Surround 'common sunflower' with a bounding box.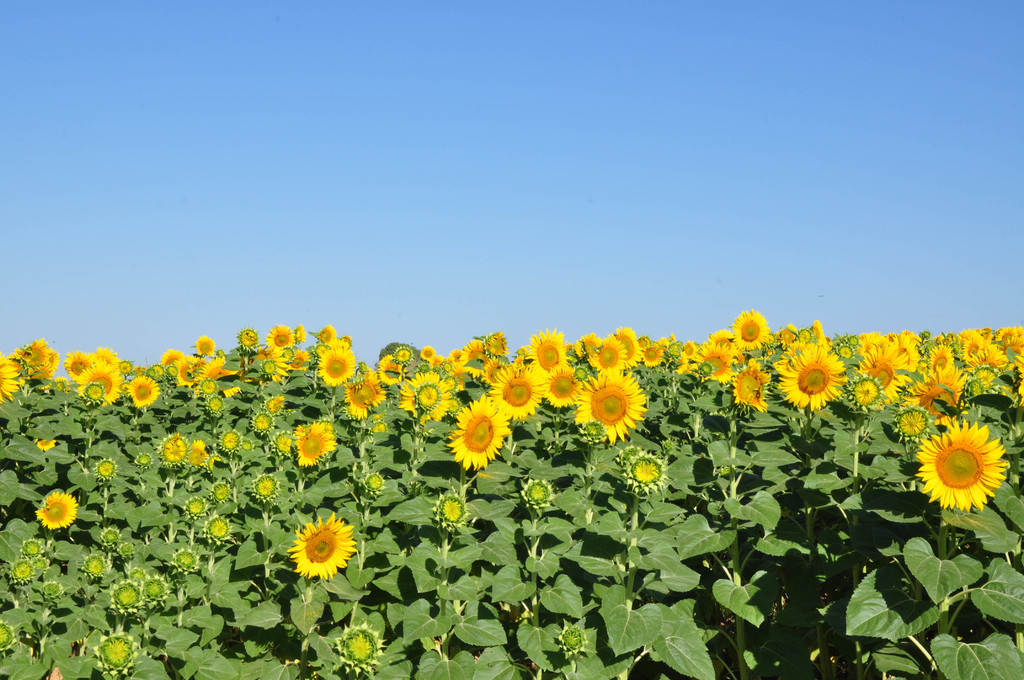
region(397, 370, 438, 420).
